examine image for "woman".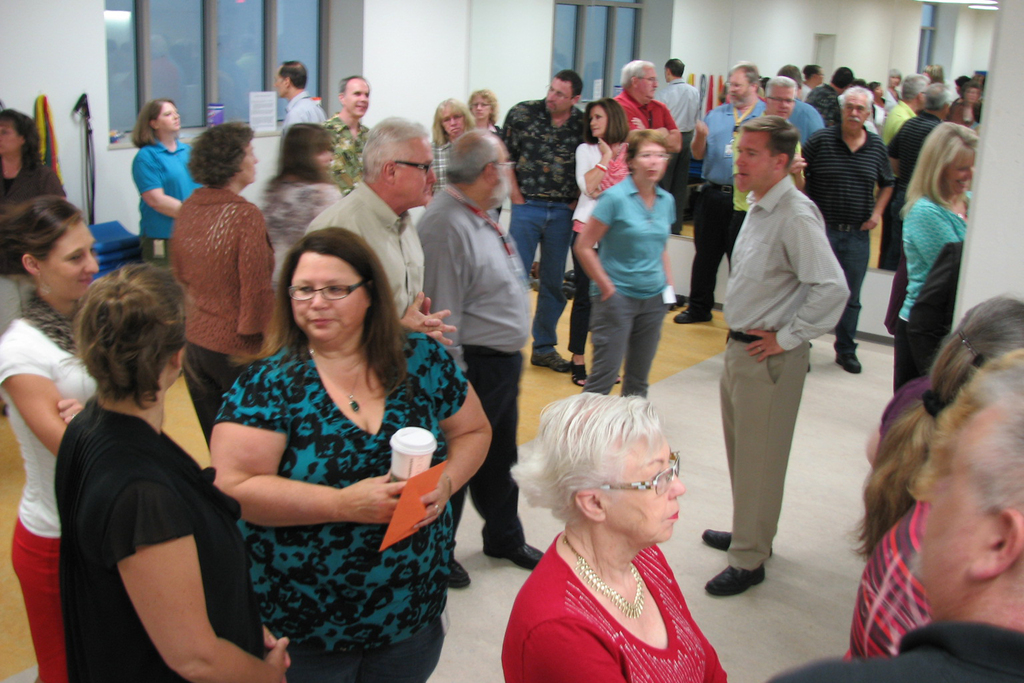
Examination result: <bbox>0, 103, 72, 414</bbox>.
